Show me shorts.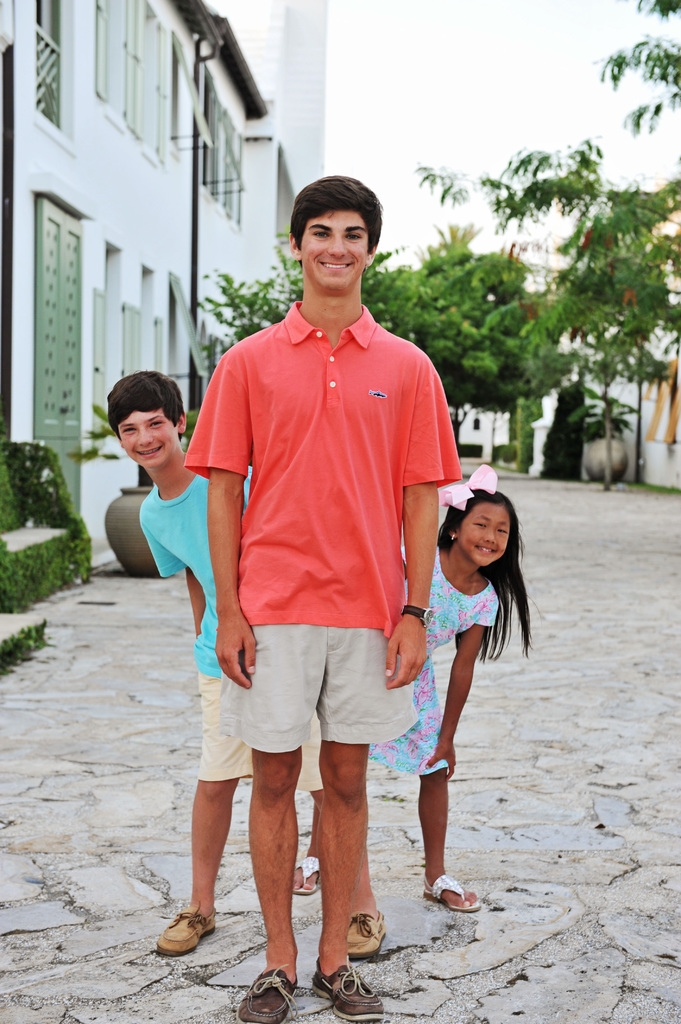
shorts is here: detection(222, 633, 412, 747).
